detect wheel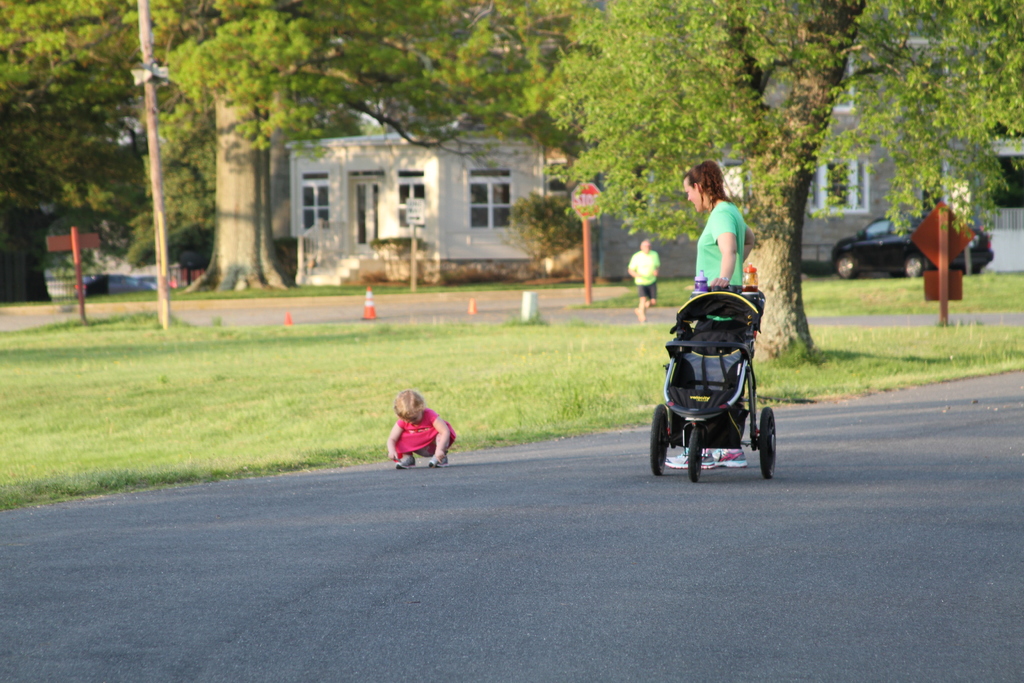
locate(648, 405, 671, 475)
